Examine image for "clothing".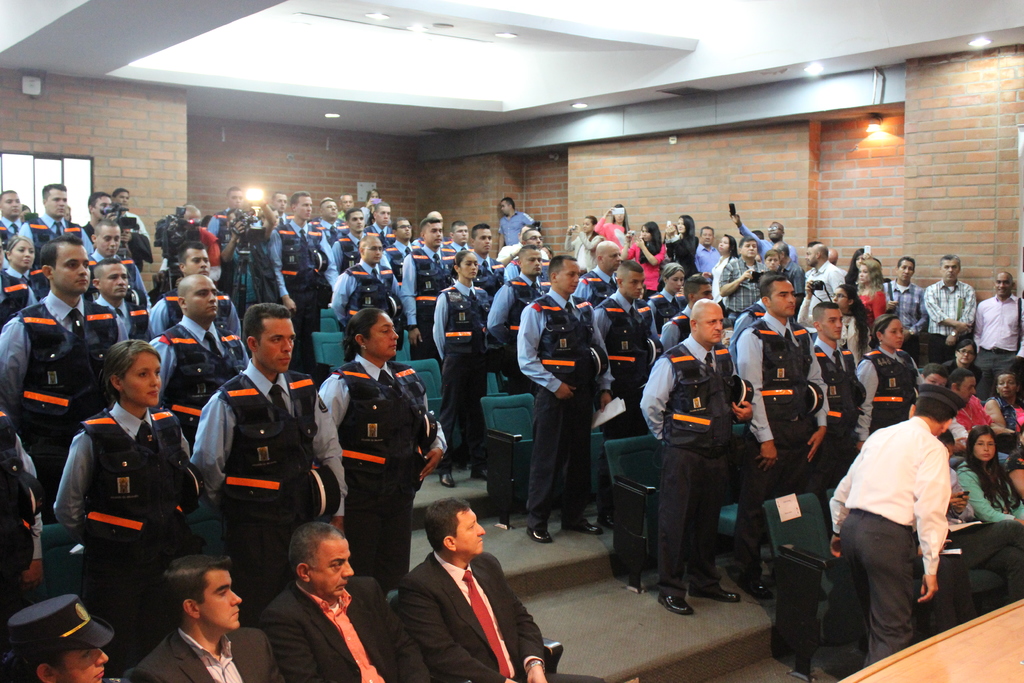
Examination result: (left=963, top=292, right=1023, bottom=399).
